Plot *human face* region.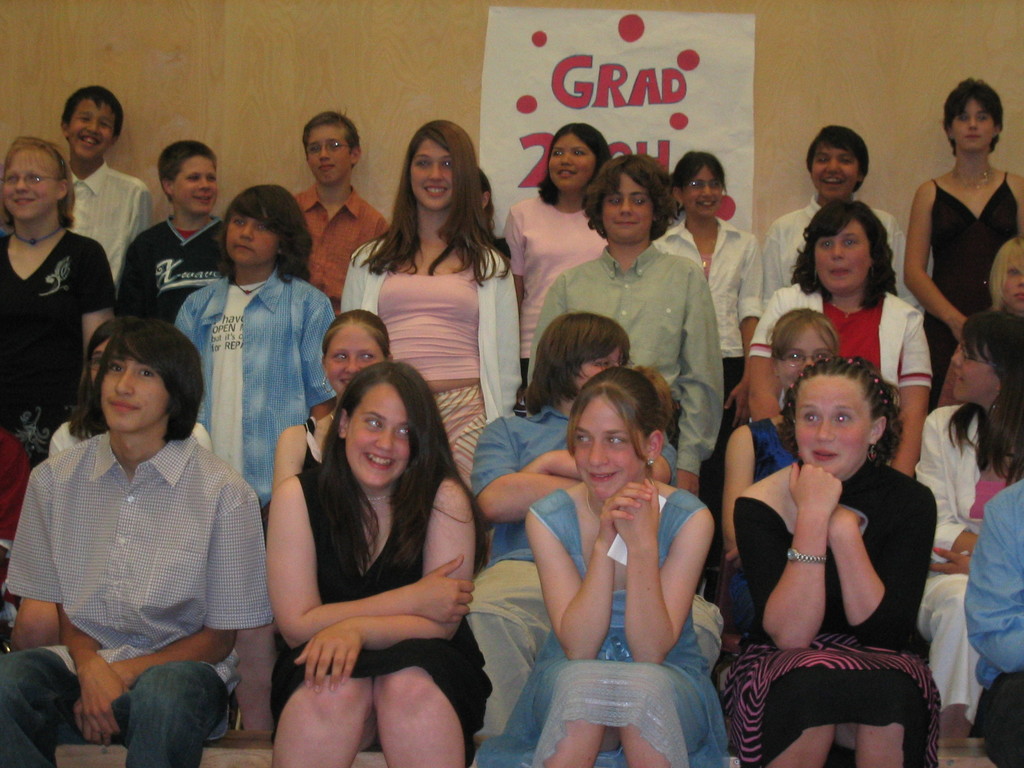
Plotted at left=954, top=338, right=1002, bottom=405.
